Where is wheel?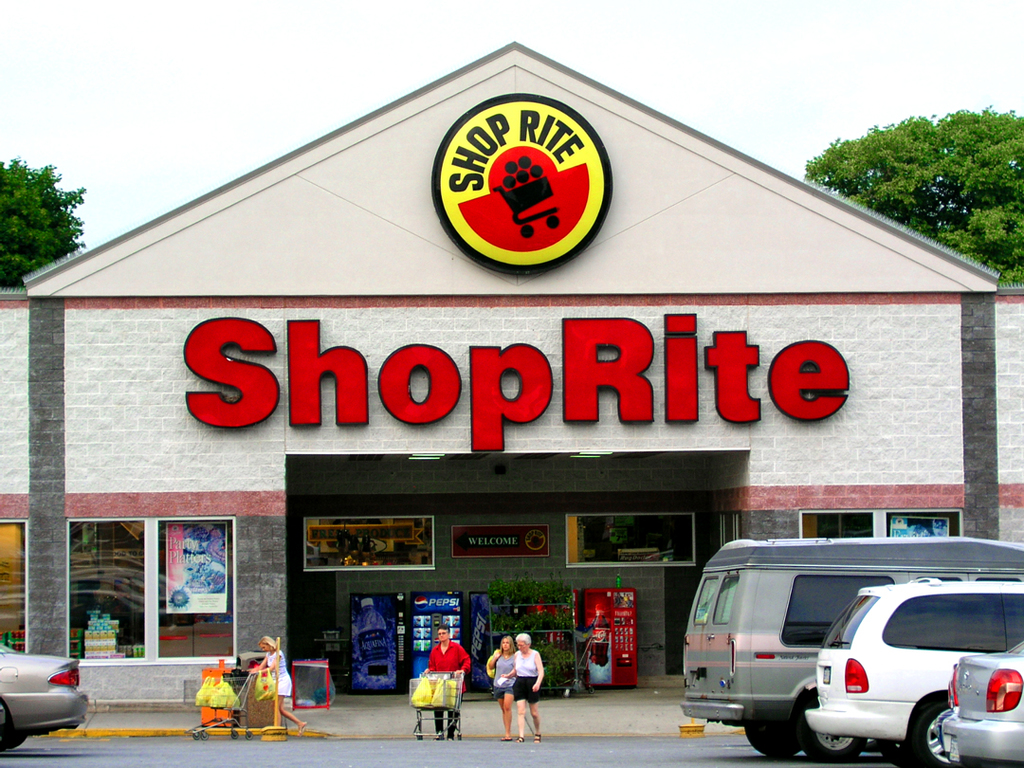
<bbox>229, 731, 241, 740</bbox>.
